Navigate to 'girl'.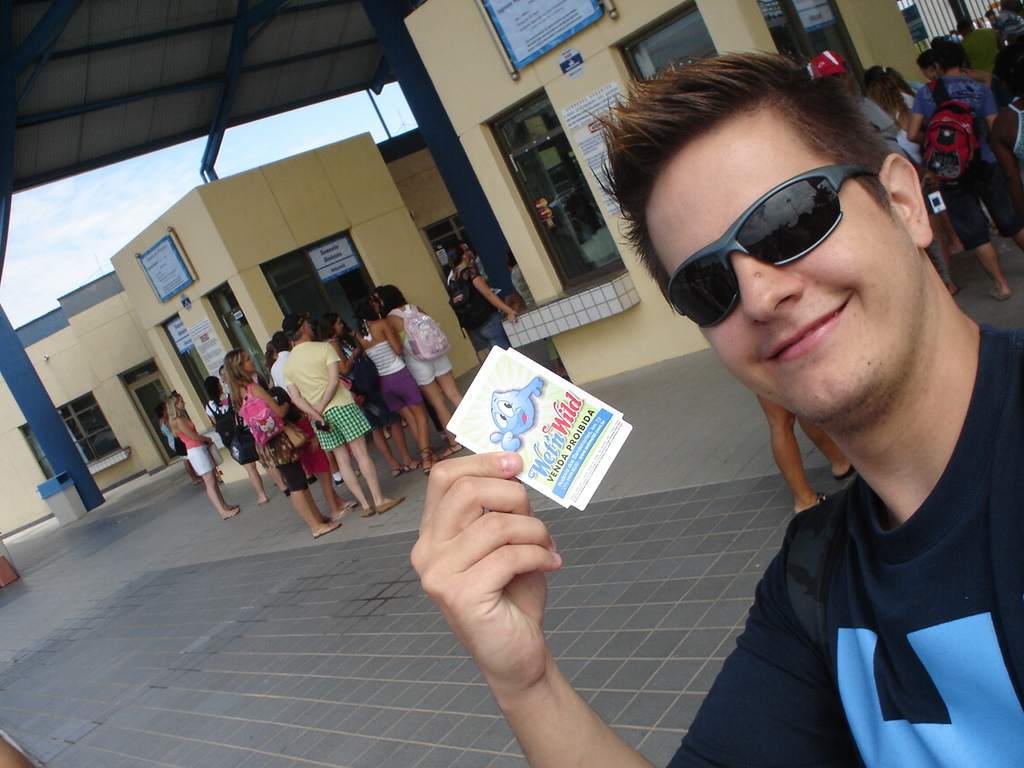
Navigation target: box(162, 393, 238, 521).
